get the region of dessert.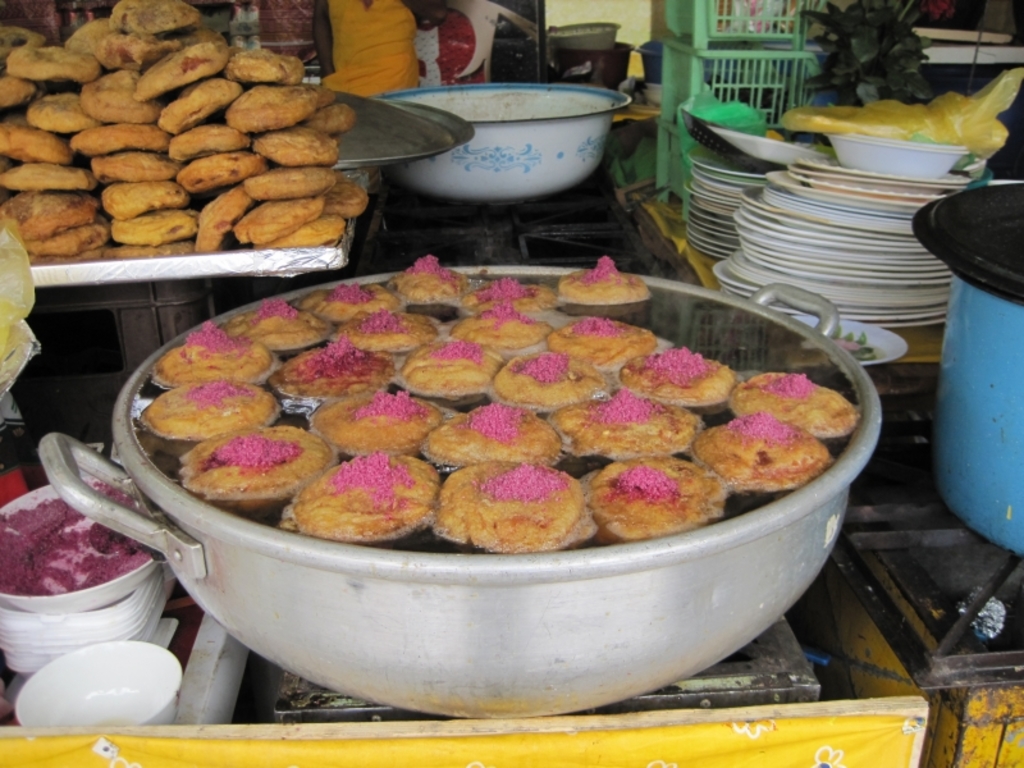
region(168, 76, 234, 124).
